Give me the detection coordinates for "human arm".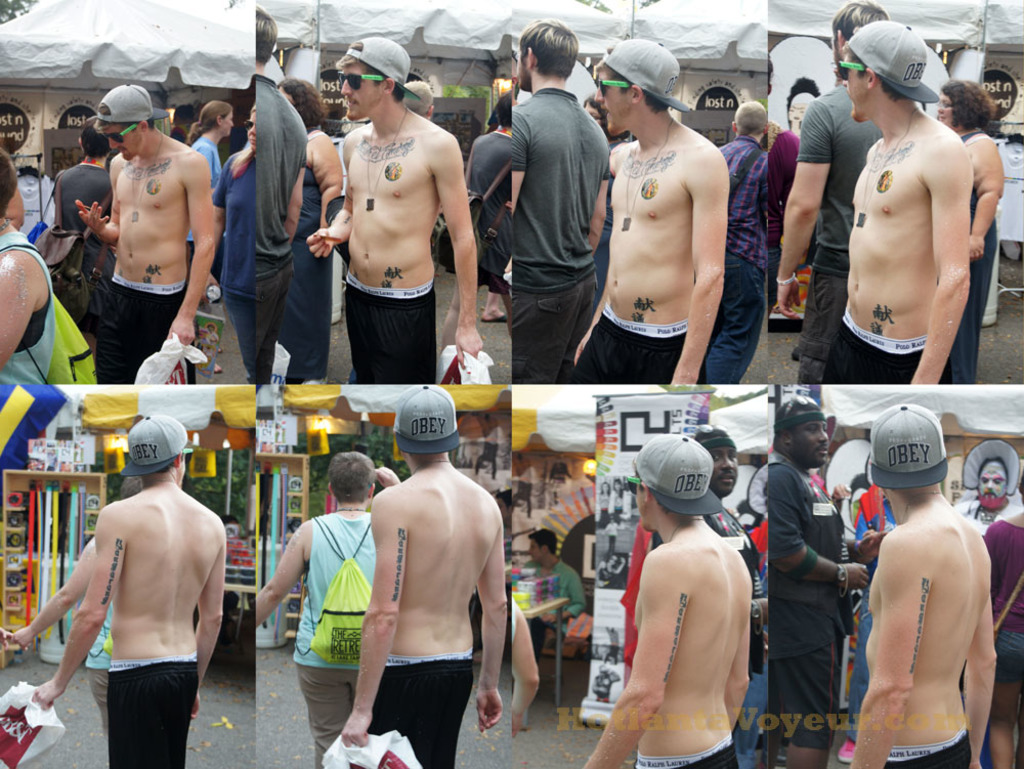
Rect(605, 137, 634, 180).
